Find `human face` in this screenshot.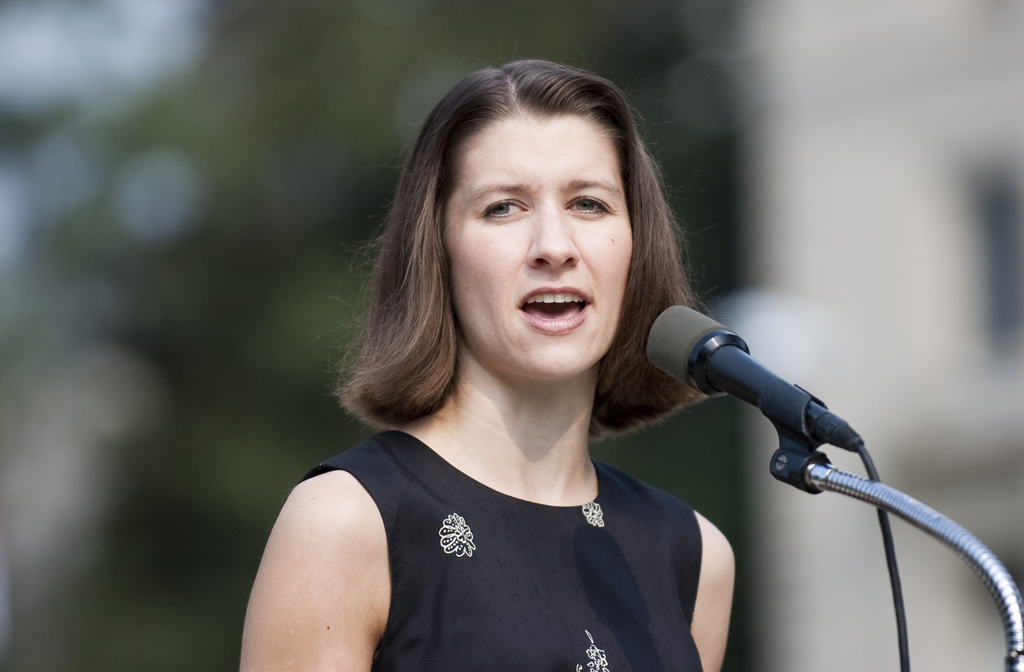
The bounding box for `human face` is (439, 102, 644, 376).
